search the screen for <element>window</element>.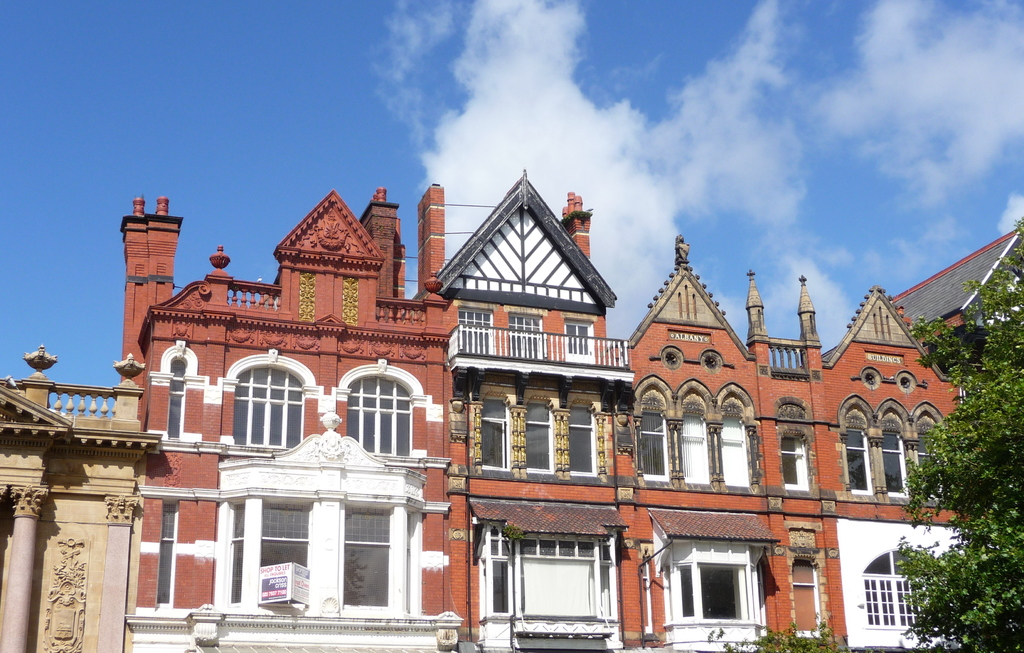
Found at <bbox>468, 396, 504, 468</bbox>.
